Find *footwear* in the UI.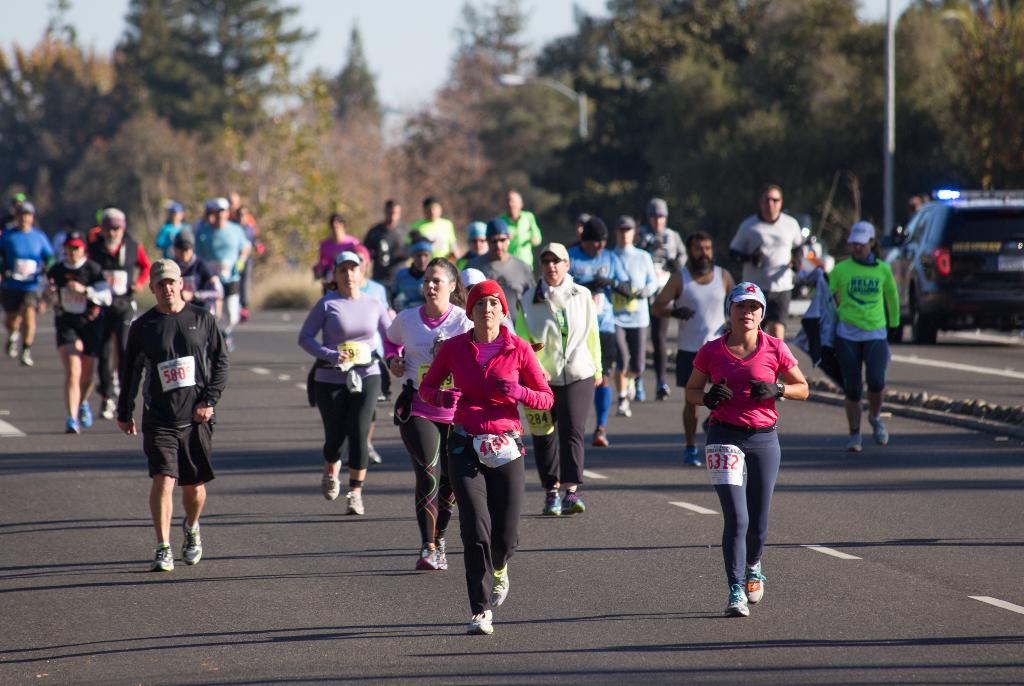
UI element at select_region(635, 390, 644, 404).
